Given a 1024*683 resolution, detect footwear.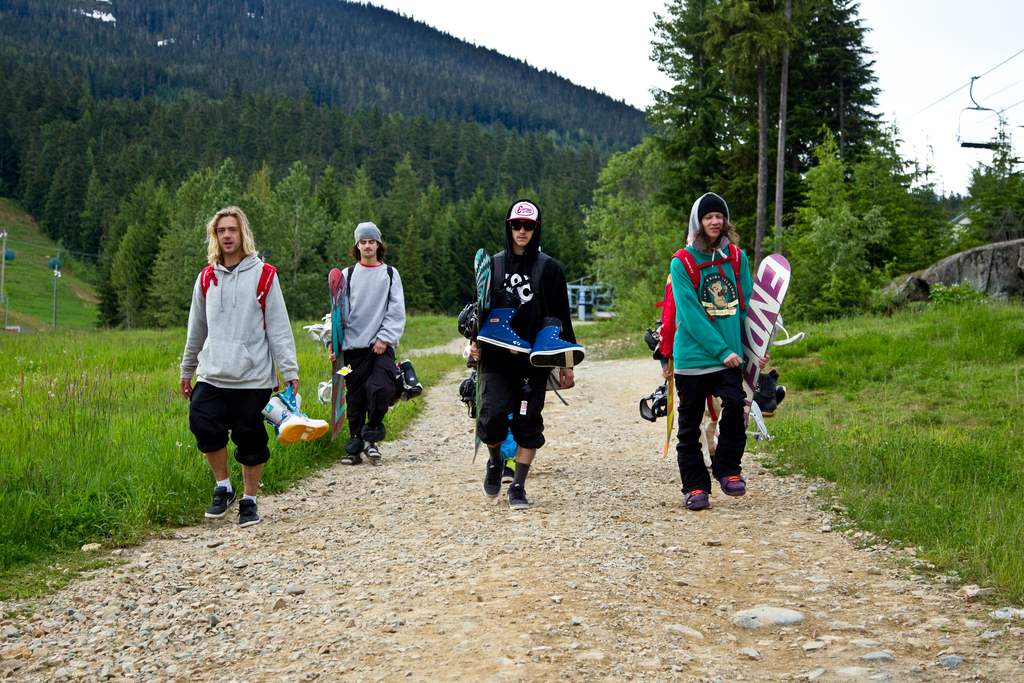
x1=478 y1=440 x2=548 y2=505.
